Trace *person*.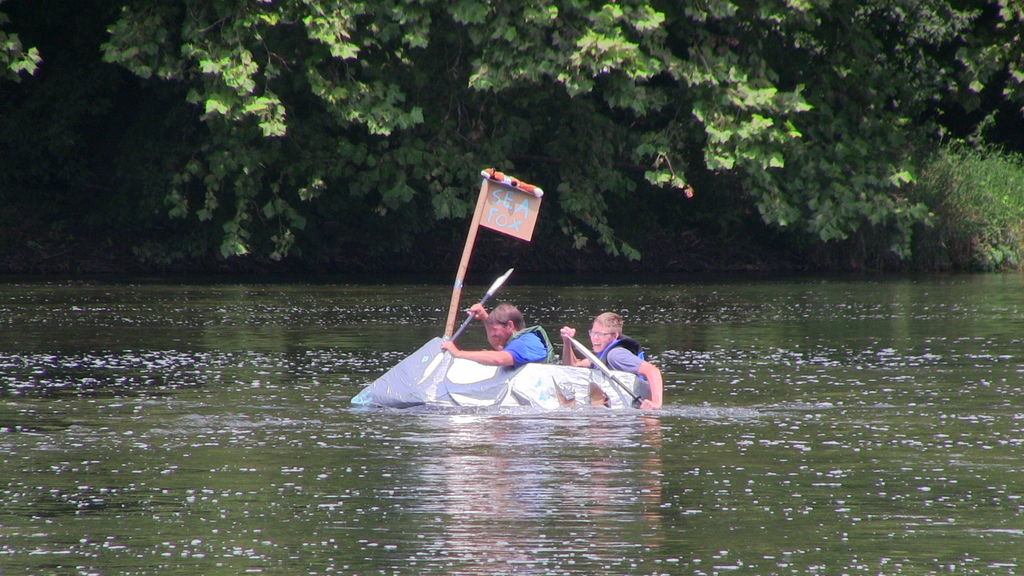
Traced to 580, 308, 653, 404.
